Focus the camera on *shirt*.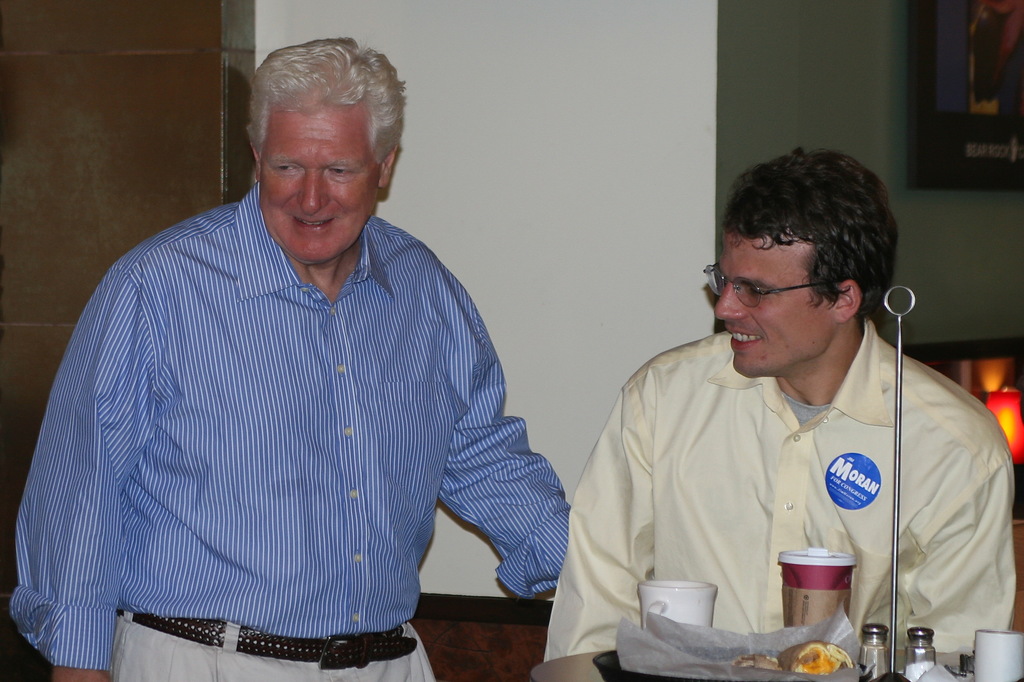
Focus region: <box>543,317,1018,664</box>.
